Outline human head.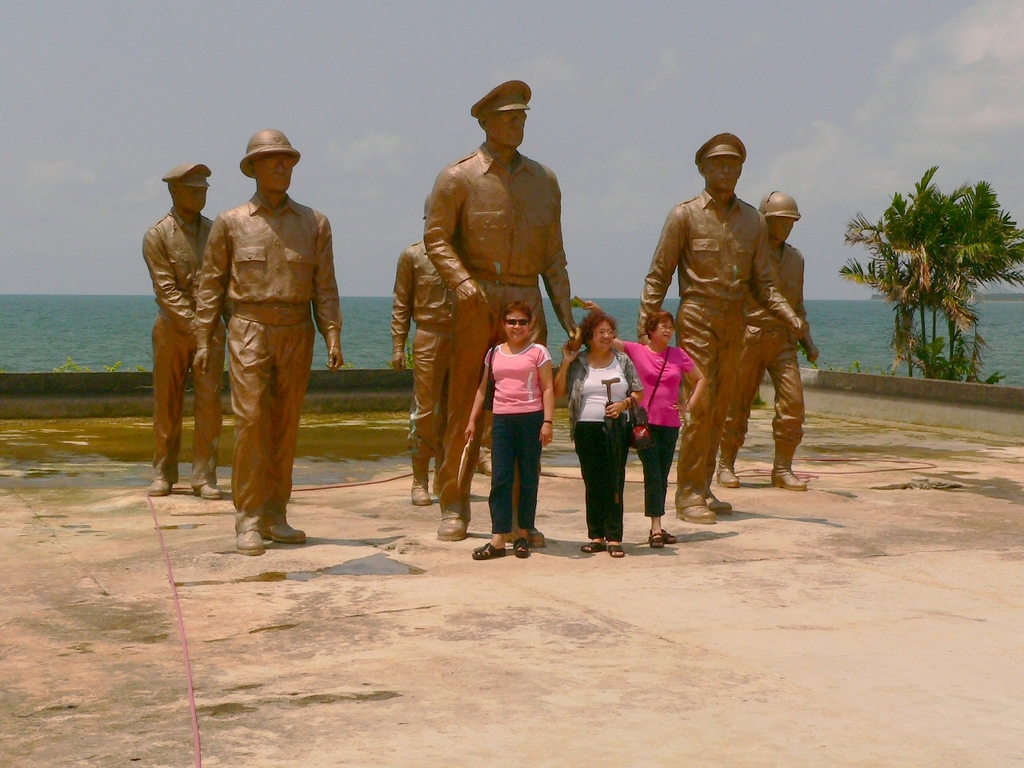
Outline: locate(694, 127, 745, 190).
